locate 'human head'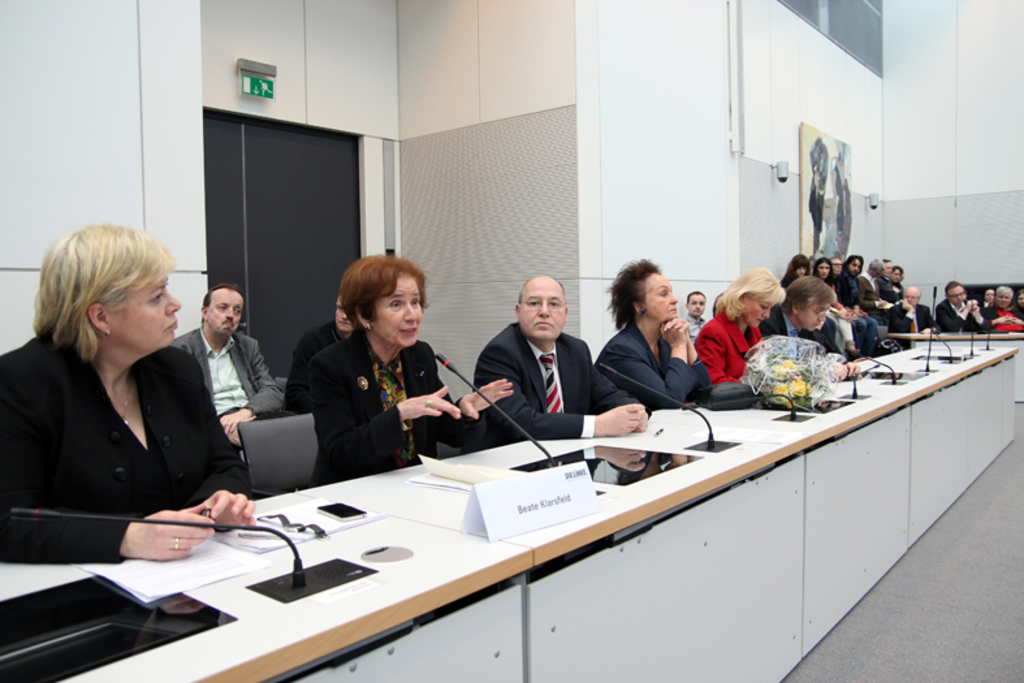
199/285/249/338
